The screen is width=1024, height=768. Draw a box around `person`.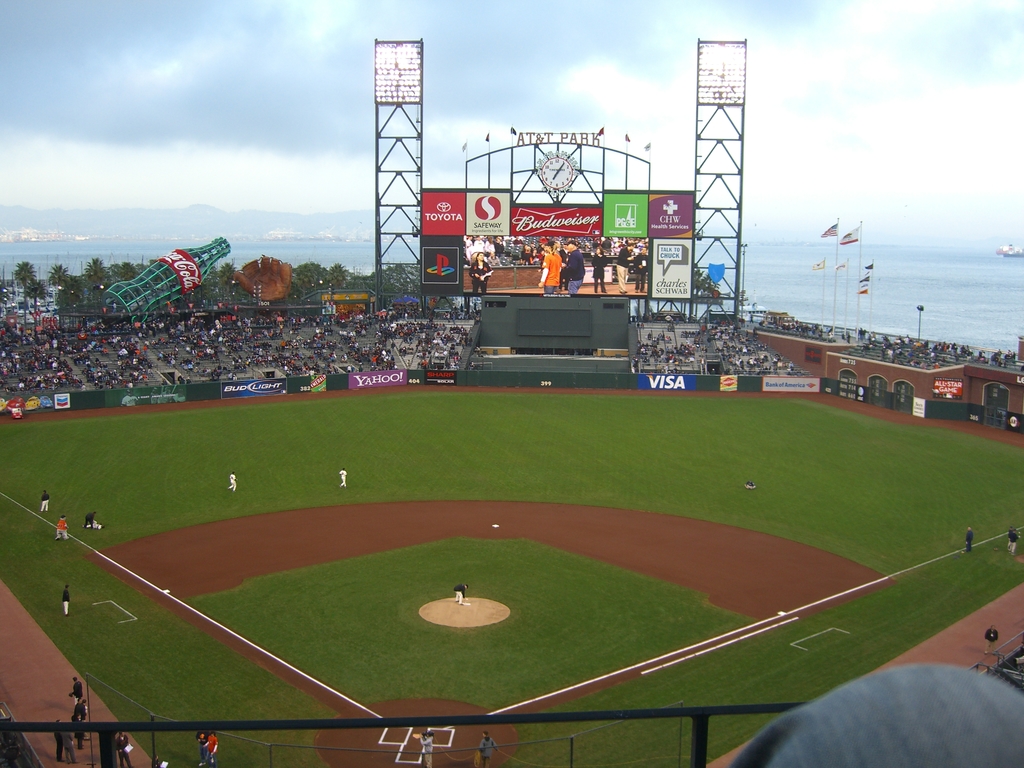
region(479, 730, 503, 767).
